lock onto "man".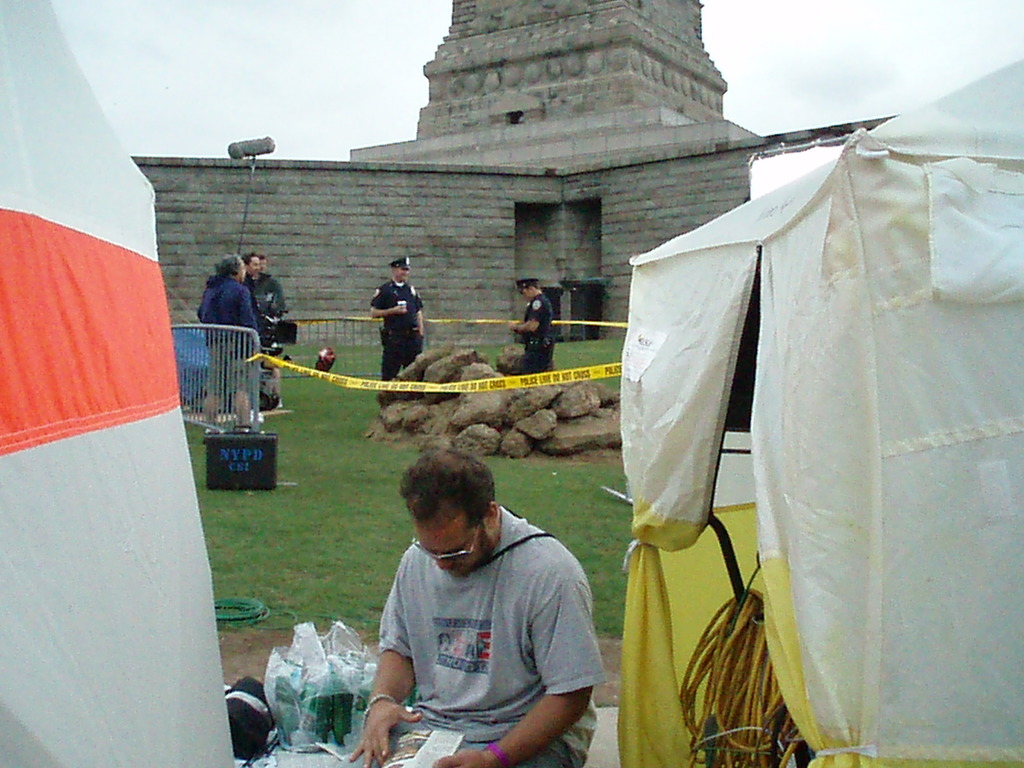
Locked: <bbox>242, 253, 280, 419</bbox>.
